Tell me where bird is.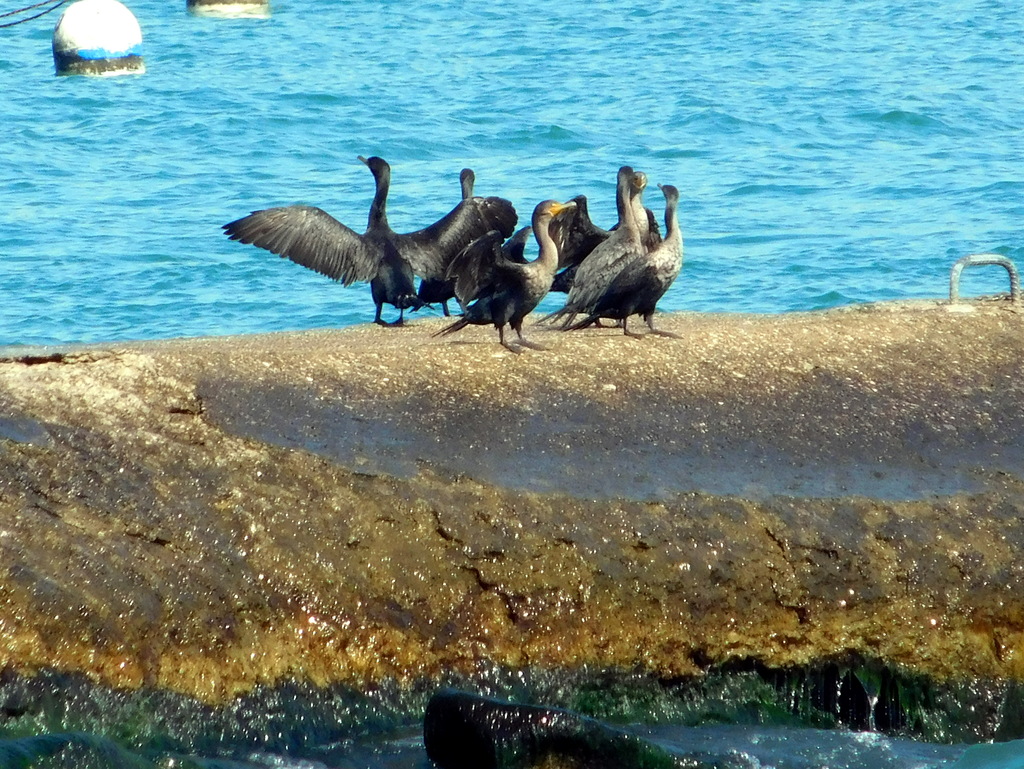
bird is at region(212, 156, 521, 329).
